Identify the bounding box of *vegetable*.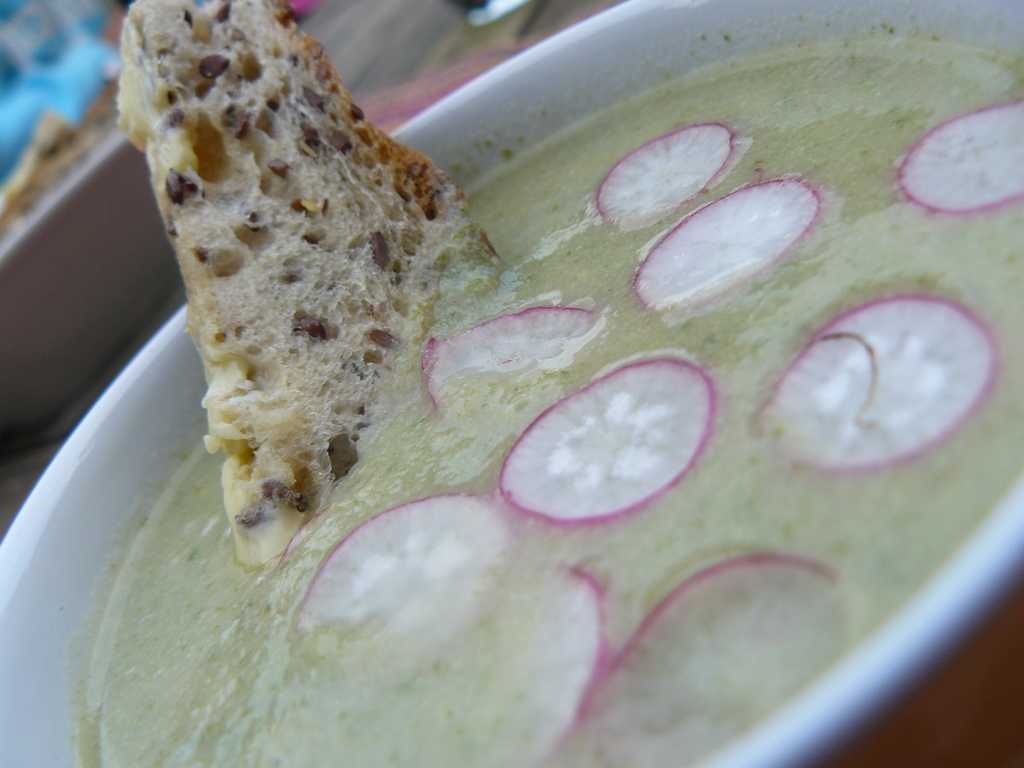
region(902, 101, 1023, 218).
